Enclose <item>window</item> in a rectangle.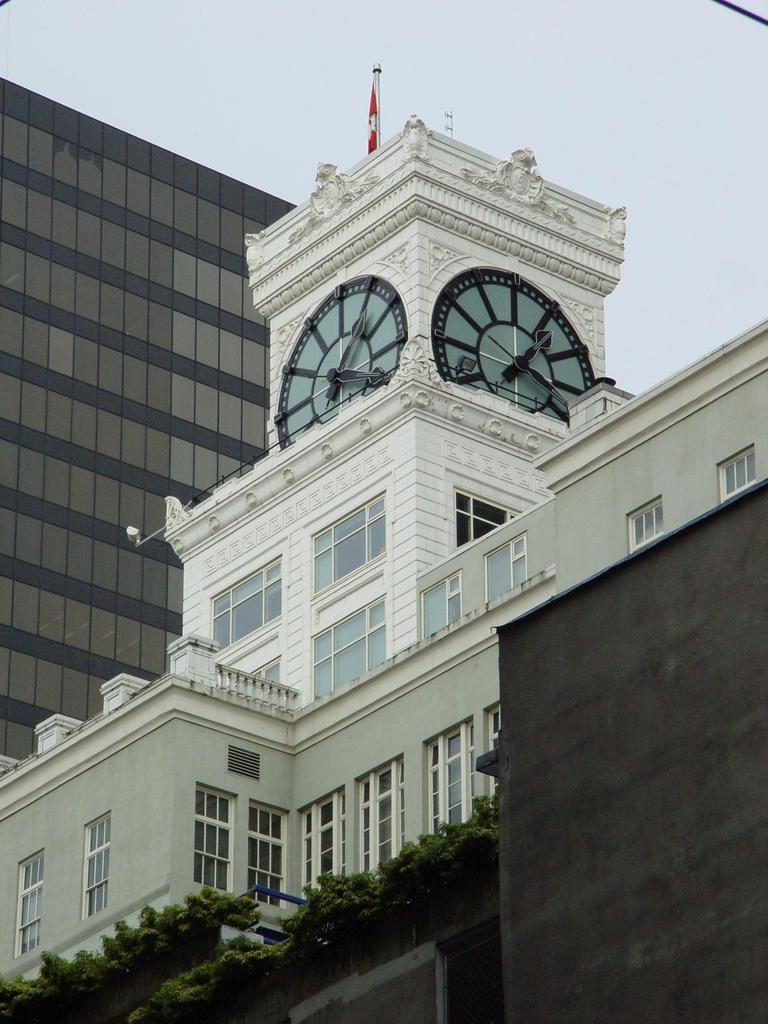
[207, 554, 284, 653].
